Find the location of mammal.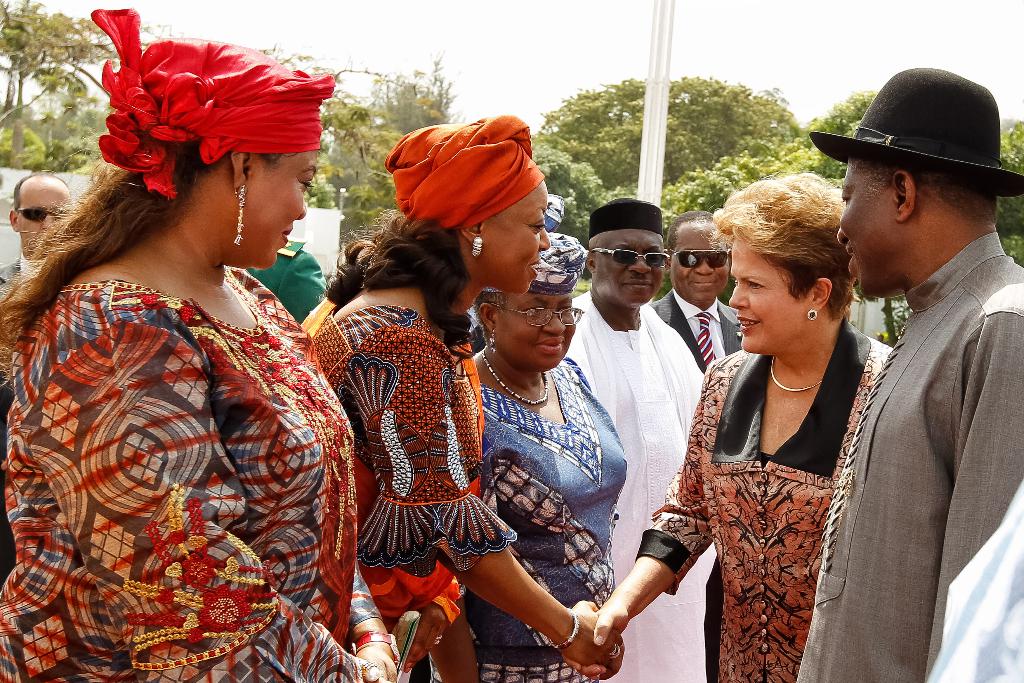
Location: <region>572, 191, 707, 682</region>.
